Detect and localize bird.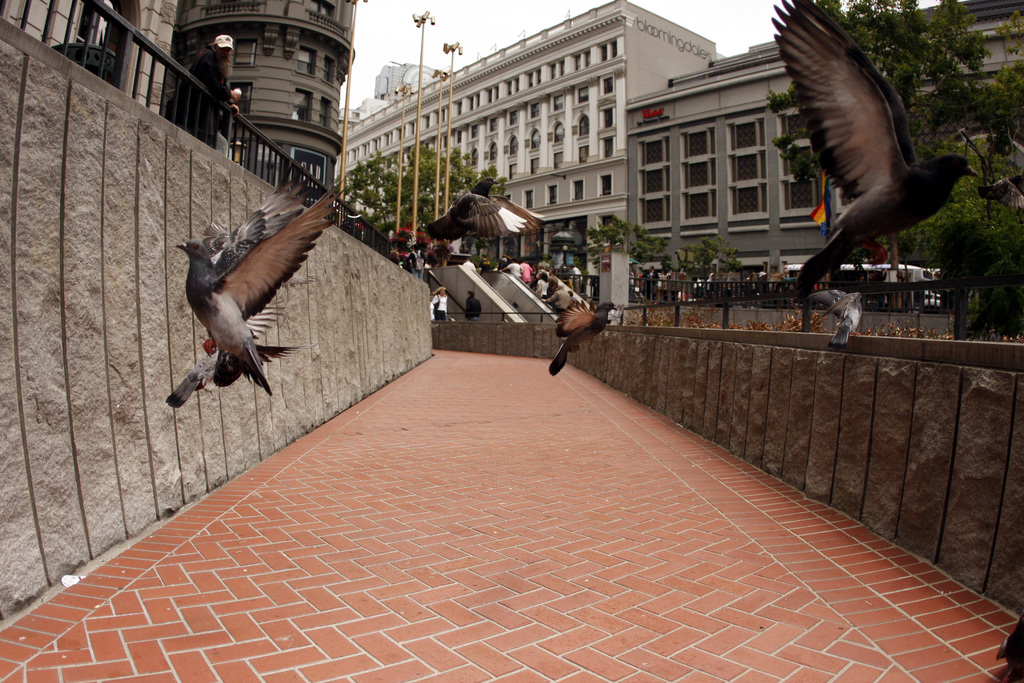
Localized at (left=545, top=298, right=624, bottom=379).
